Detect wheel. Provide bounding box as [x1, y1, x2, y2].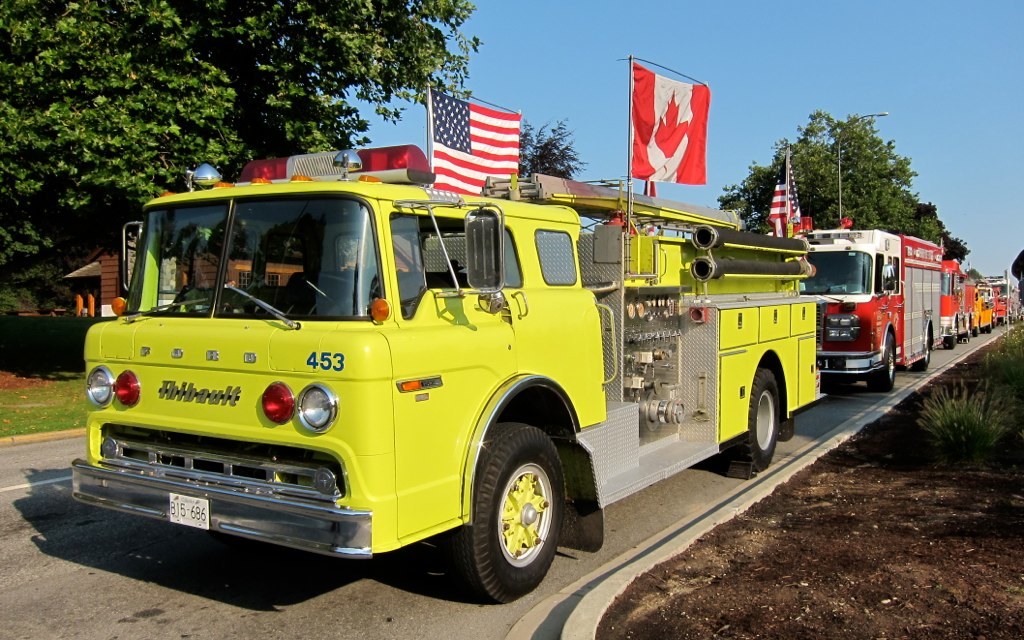
[980, 323, 989, 335].
